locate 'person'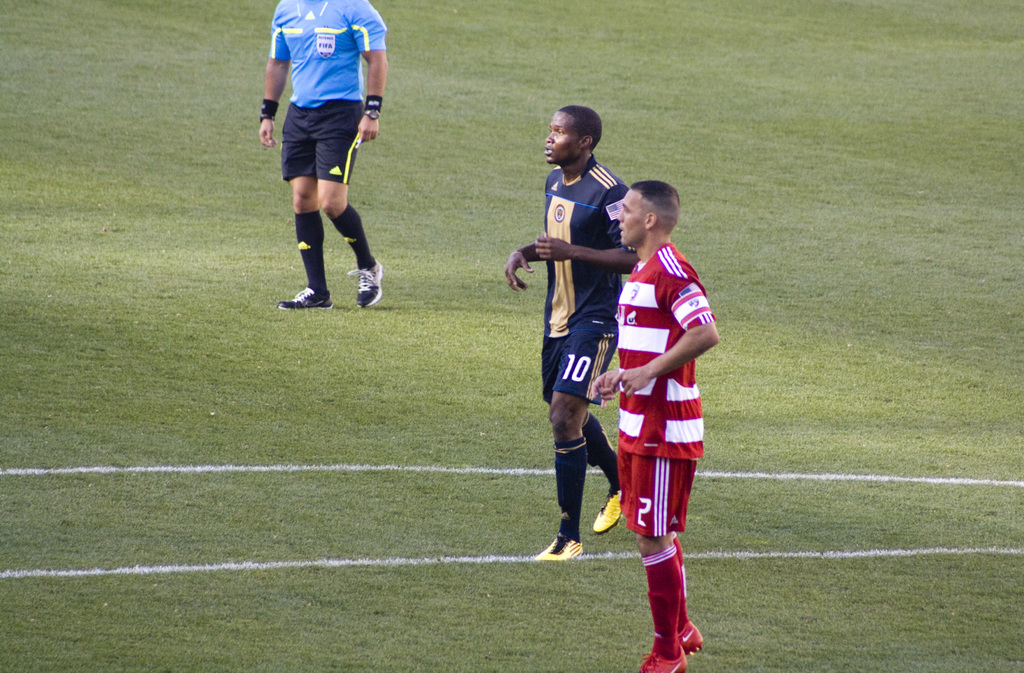
[503, 106, 644, 562]
